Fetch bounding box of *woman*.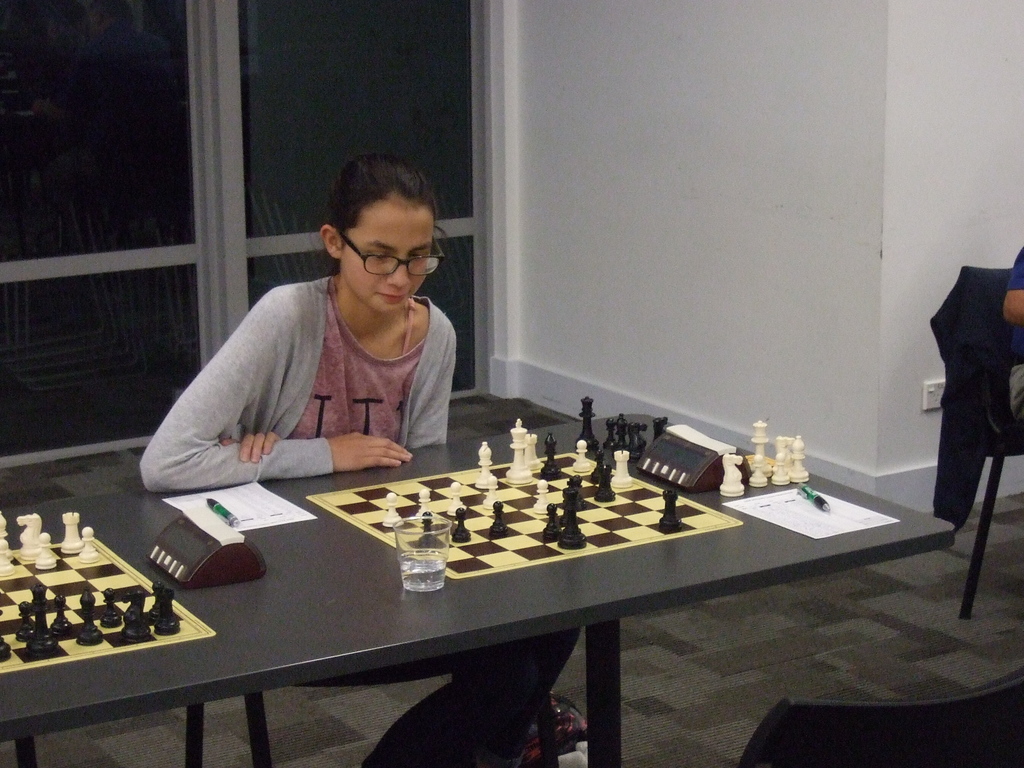
Bbox: select_region(132, 150, 582, 767).
